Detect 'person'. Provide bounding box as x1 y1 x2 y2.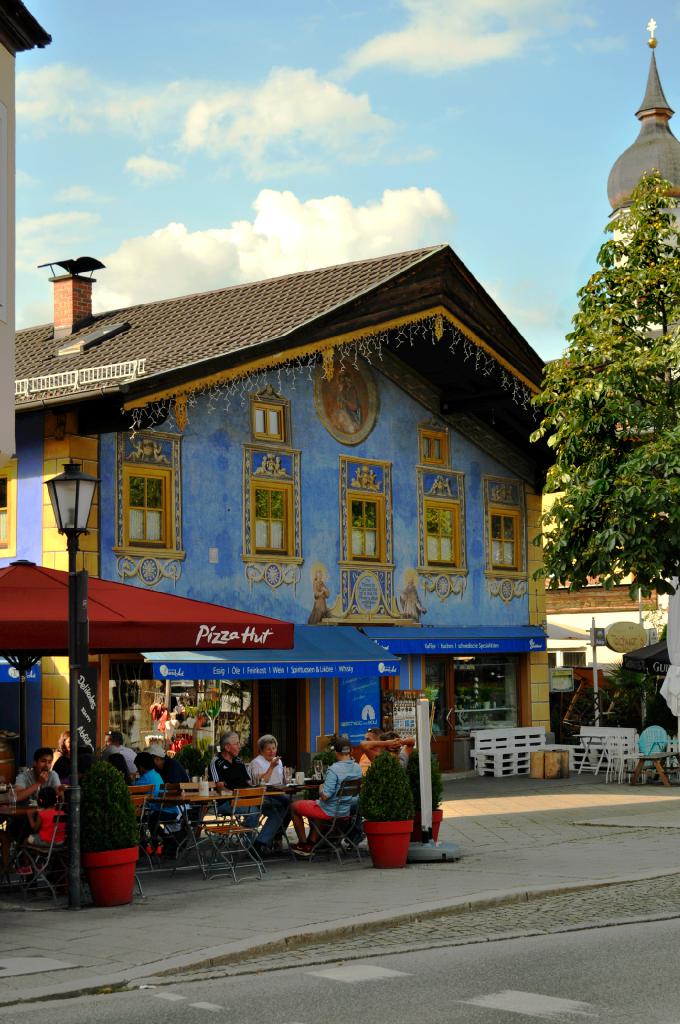
245 734 291 855.
